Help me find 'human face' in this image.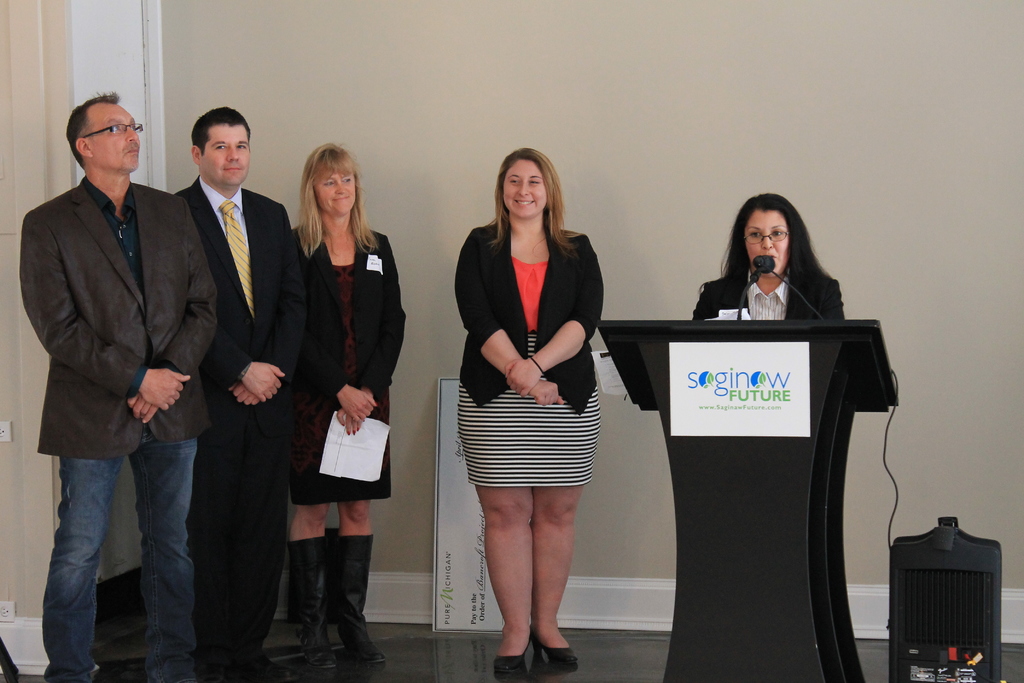
Found it: <bbox>94, 96, 147, 171</bbox>.
